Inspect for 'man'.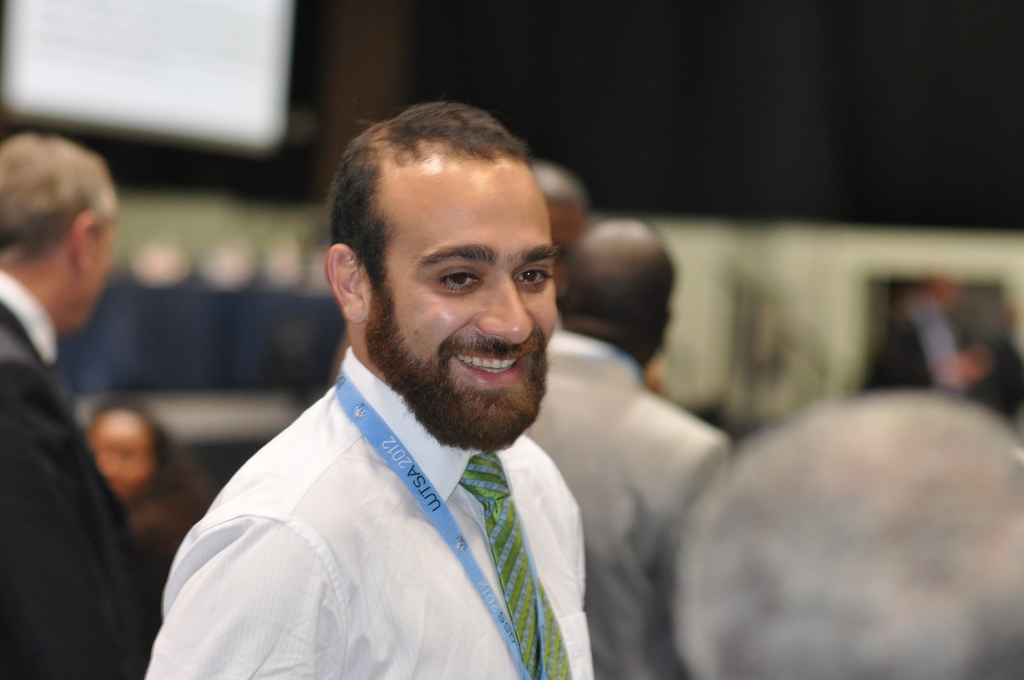
Inspection: Rect(146, 97, 600, 679).
